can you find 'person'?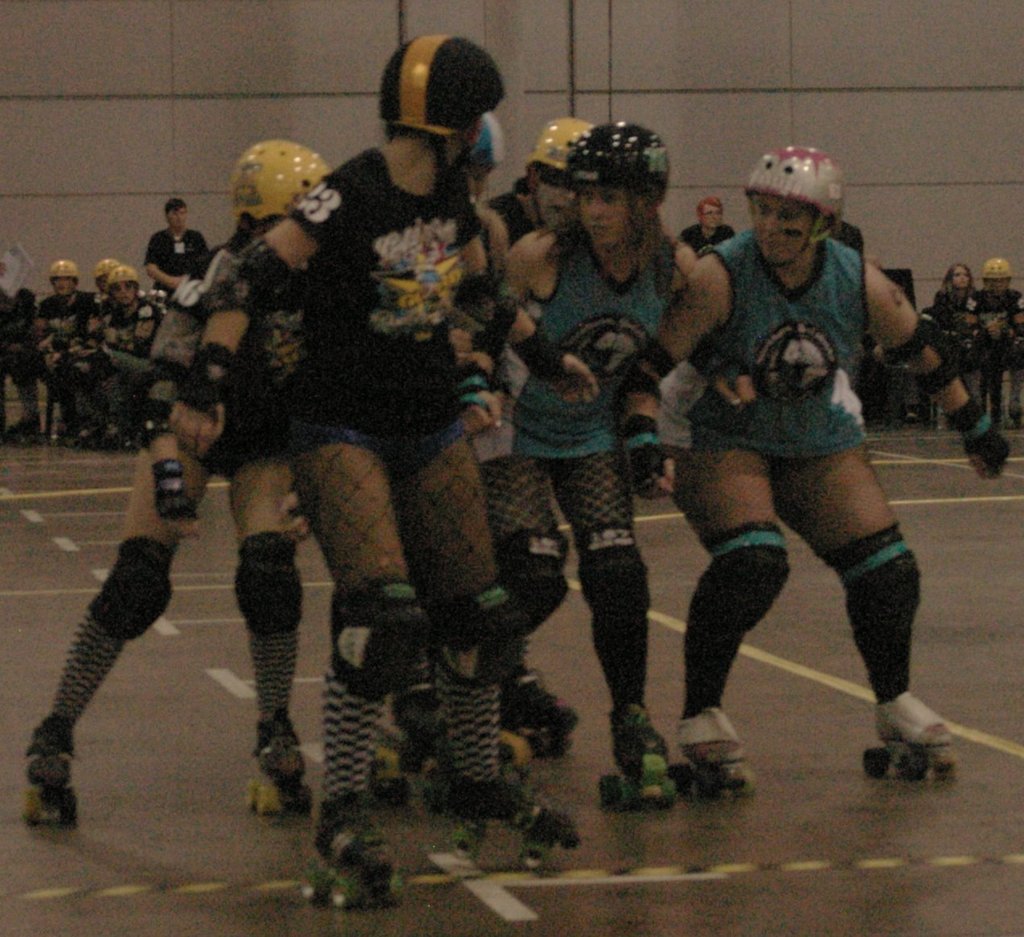
Yes, bounding box: {"x1": 0, "y1": 247, "x2": 43, "y2": 445}.
